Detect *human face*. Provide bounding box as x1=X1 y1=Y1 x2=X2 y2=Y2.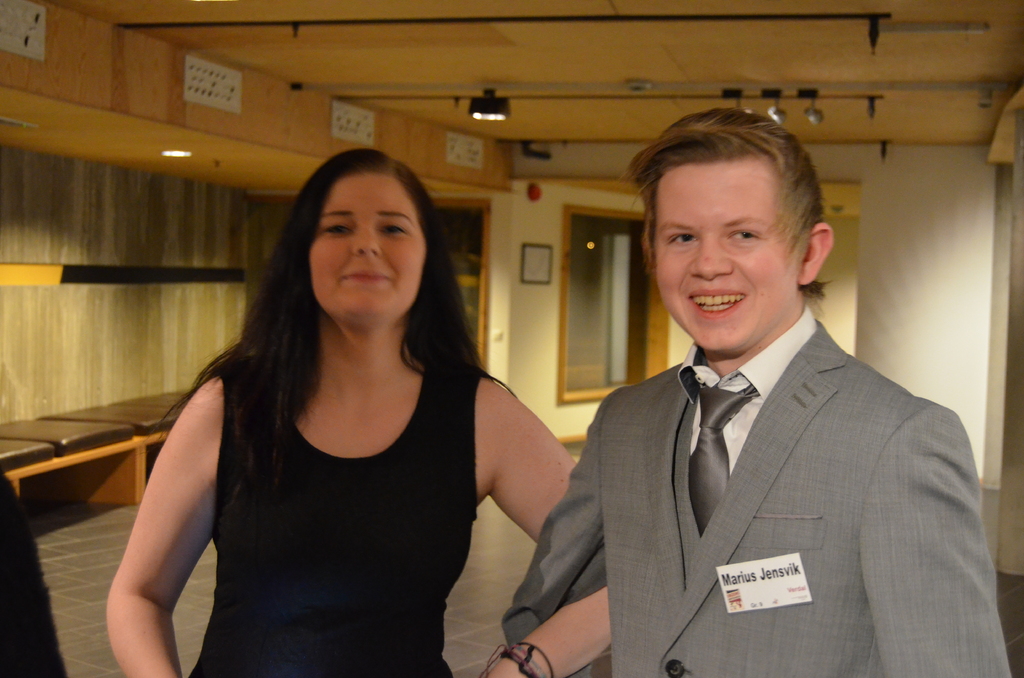
x1=650 y1=155 x2=799 y2=355.
